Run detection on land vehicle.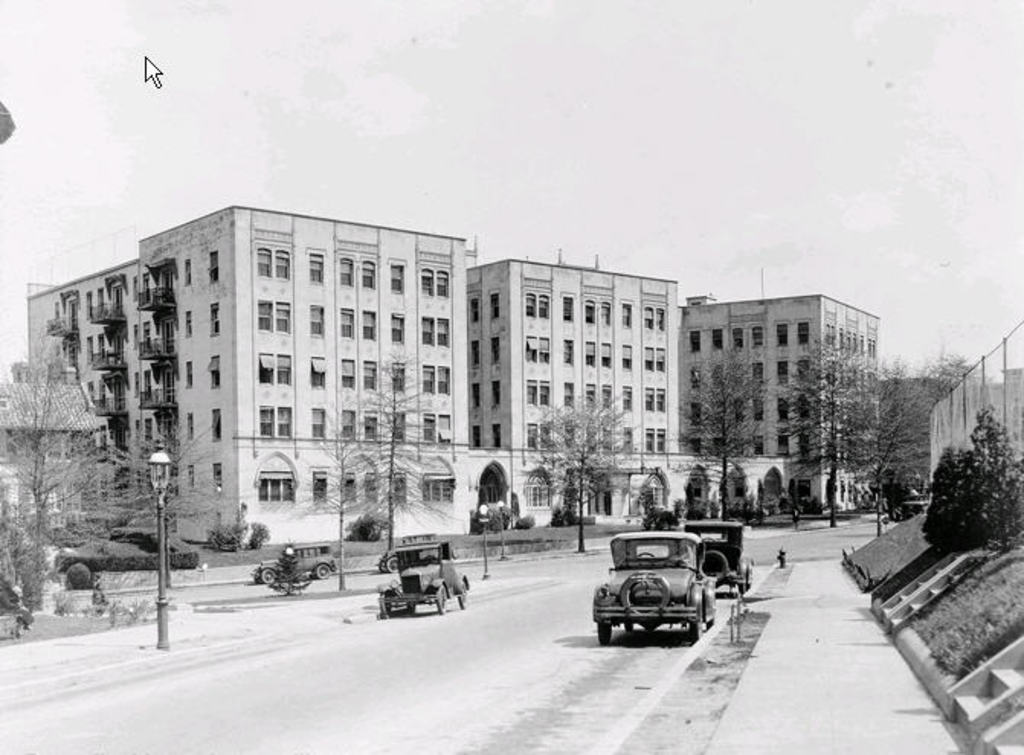
Result: 679 519 755 593.
